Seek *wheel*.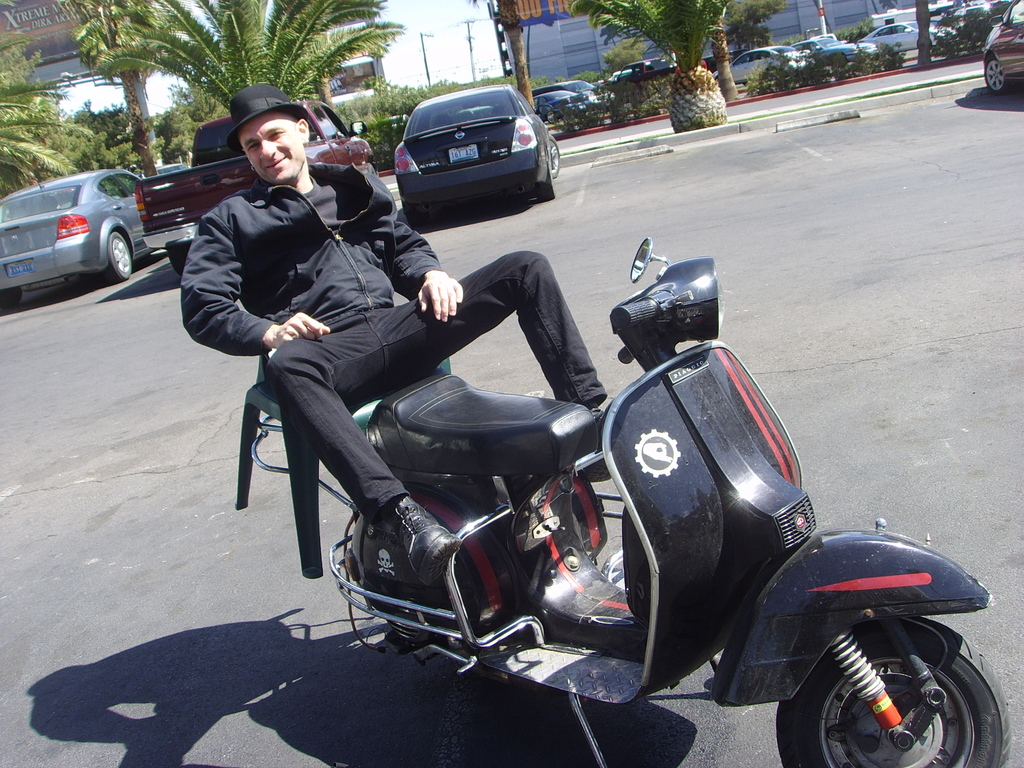
[169,250,191,278].
